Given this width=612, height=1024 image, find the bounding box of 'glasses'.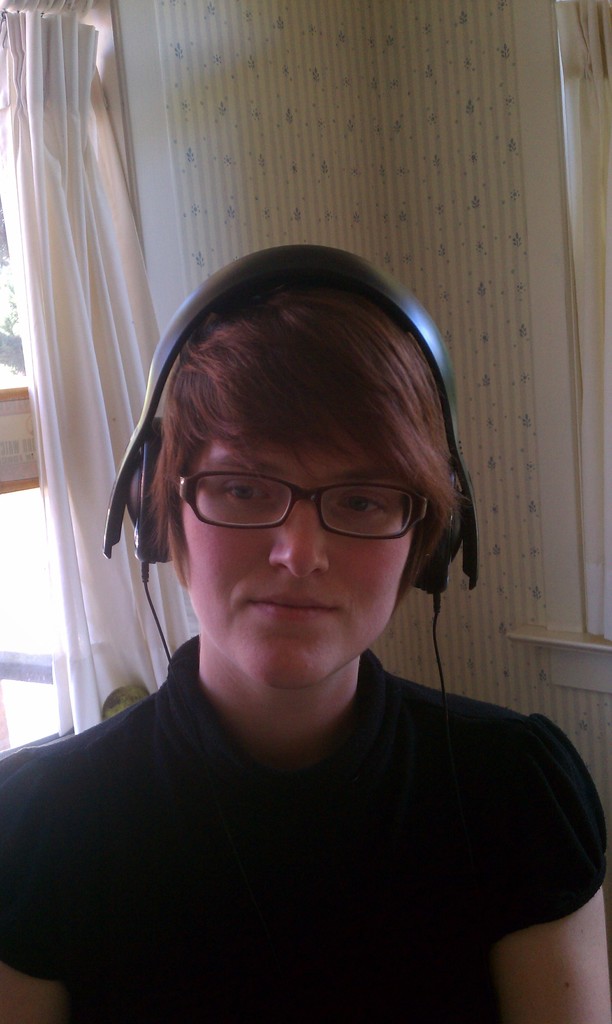
[x1=175, y1=469, x2=435, y2=548].
